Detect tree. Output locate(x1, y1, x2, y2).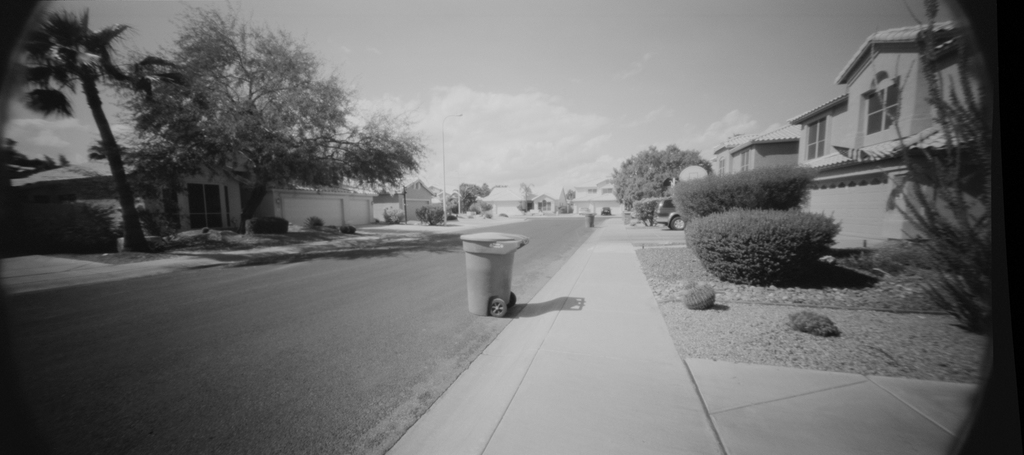
locate(22, 0, 139, 233).
